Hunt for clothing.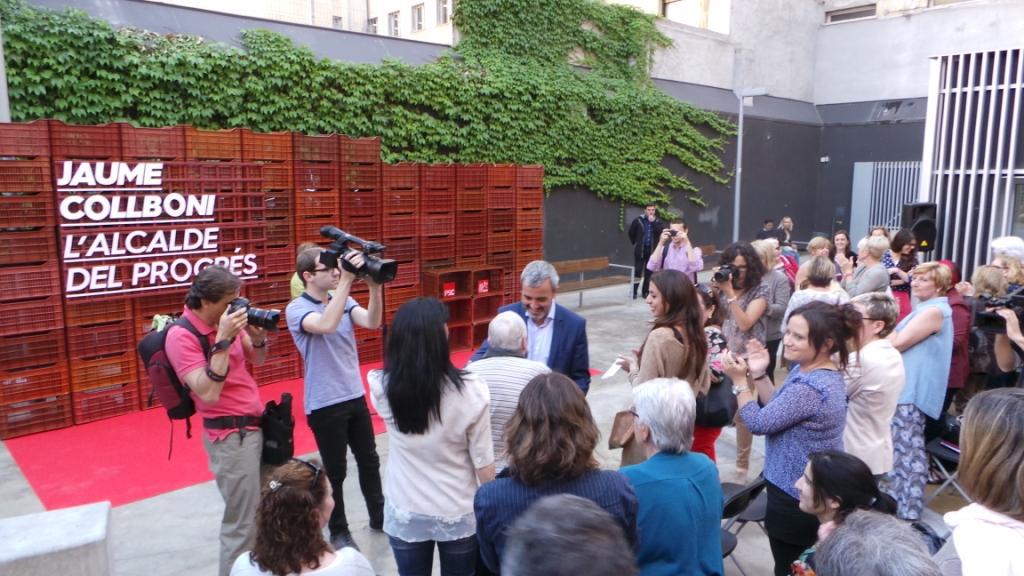
Hunted down at box=[947, 503, 1023, 575].
